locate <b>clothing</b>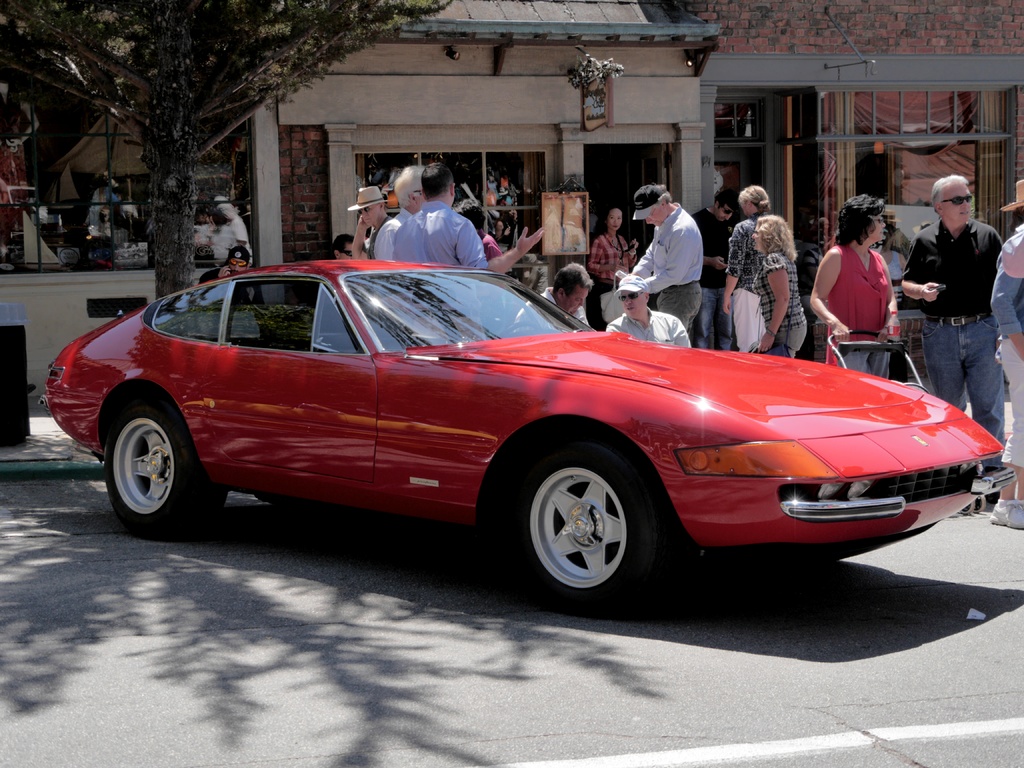
{"x1": 630, "y1": 188, "x2": 716, "y2": 321}
